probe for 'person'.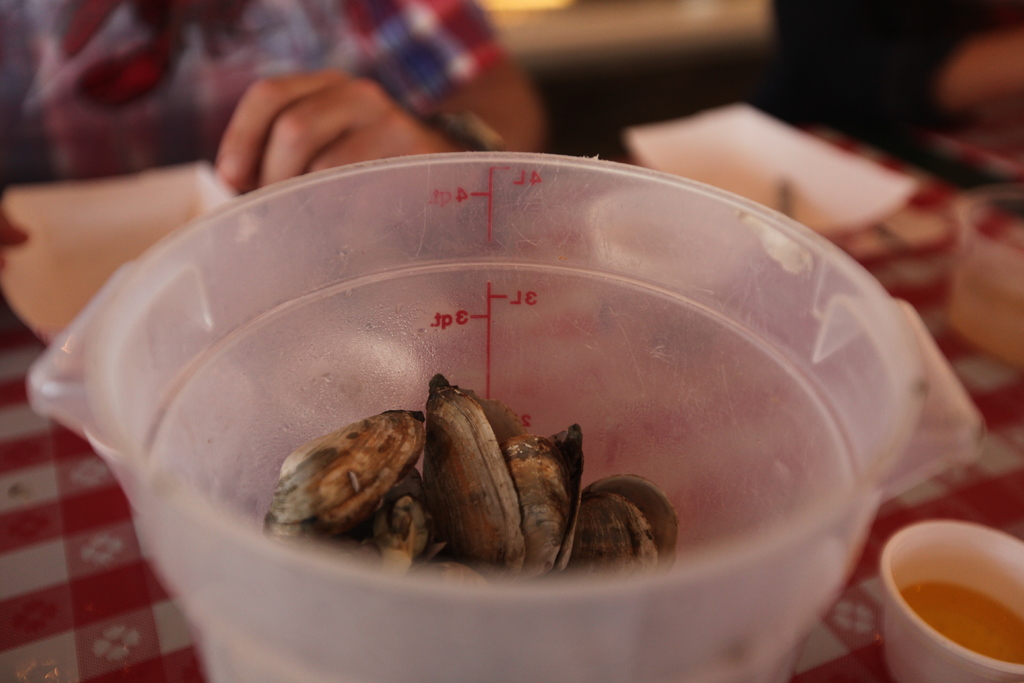
Probe result: <region>769, 0, 1023, 135</region>.
